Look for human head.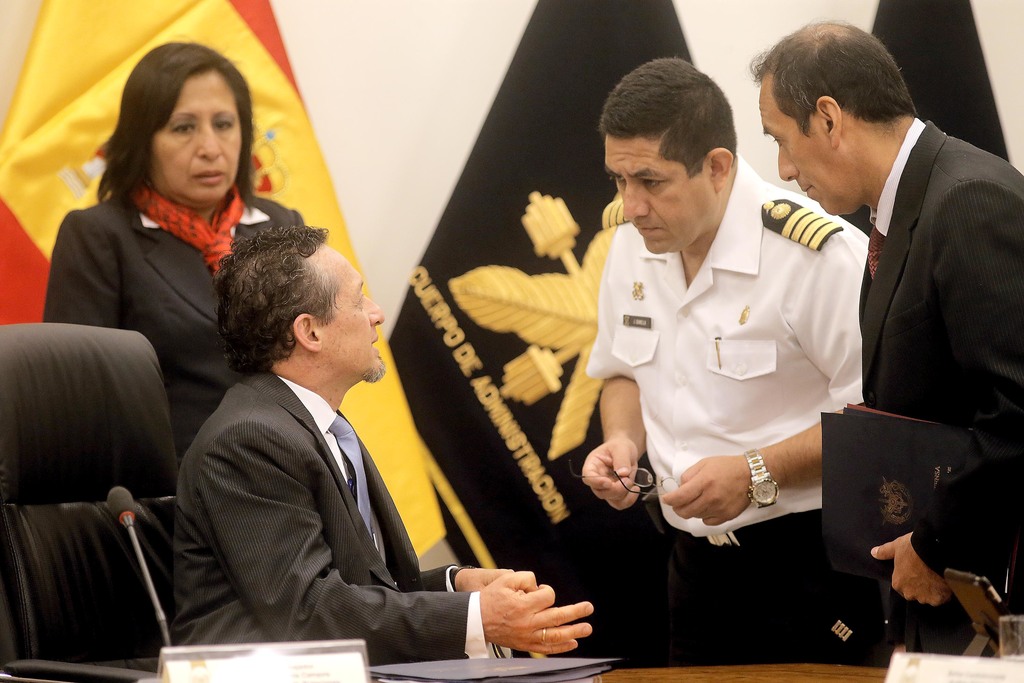
Found: BBox(596, 54, 737, 254).
